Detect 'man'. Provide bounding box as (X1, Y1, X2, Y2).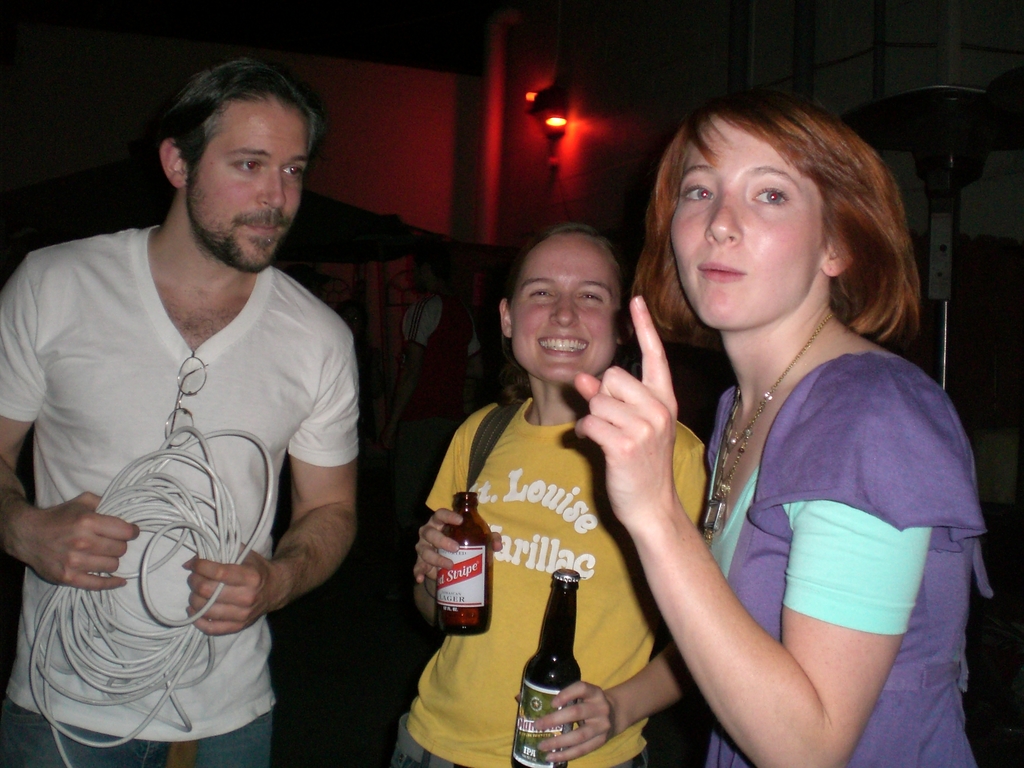
(18, 35, 400, 767).
